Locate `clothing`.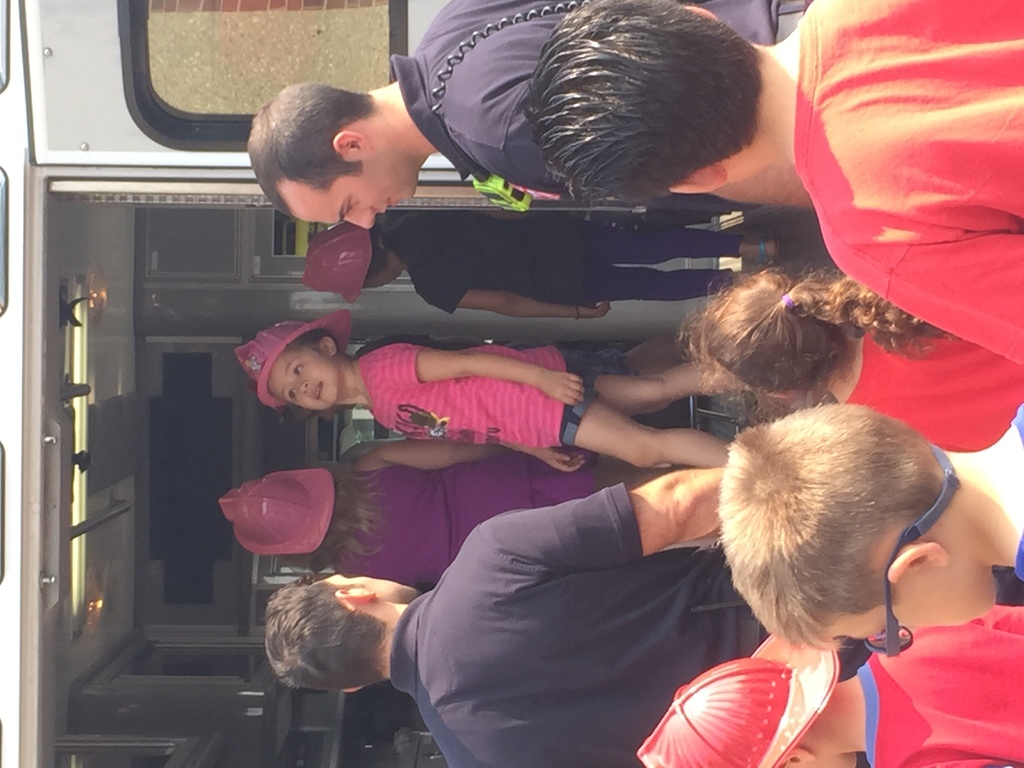
Bounding box: region(296, 204, 752, 316).
